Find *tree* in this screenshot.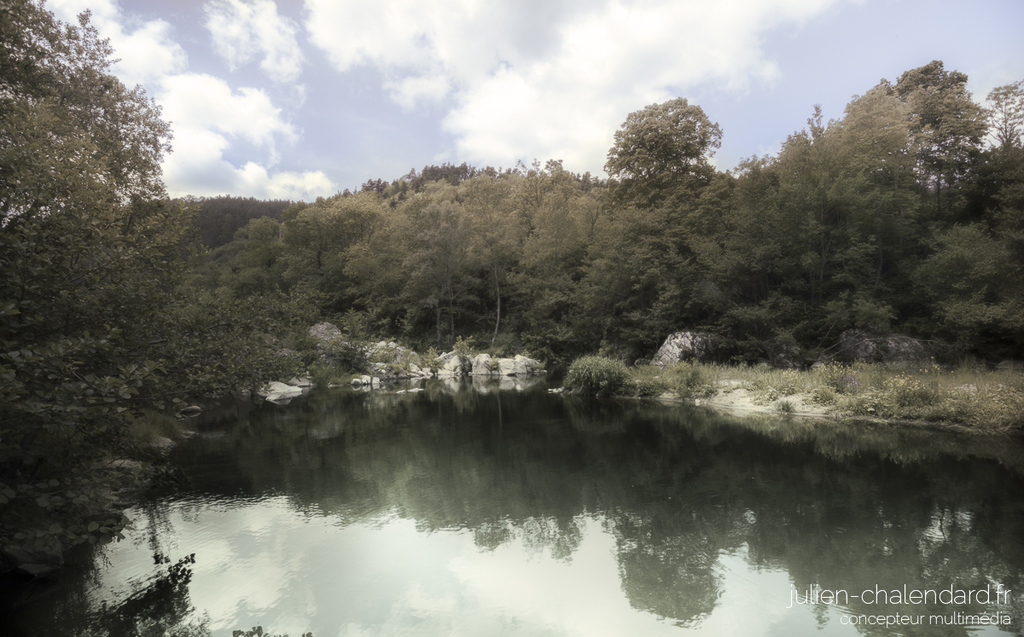
The bounding box for *tree* is [698, 147, 804, 330].
